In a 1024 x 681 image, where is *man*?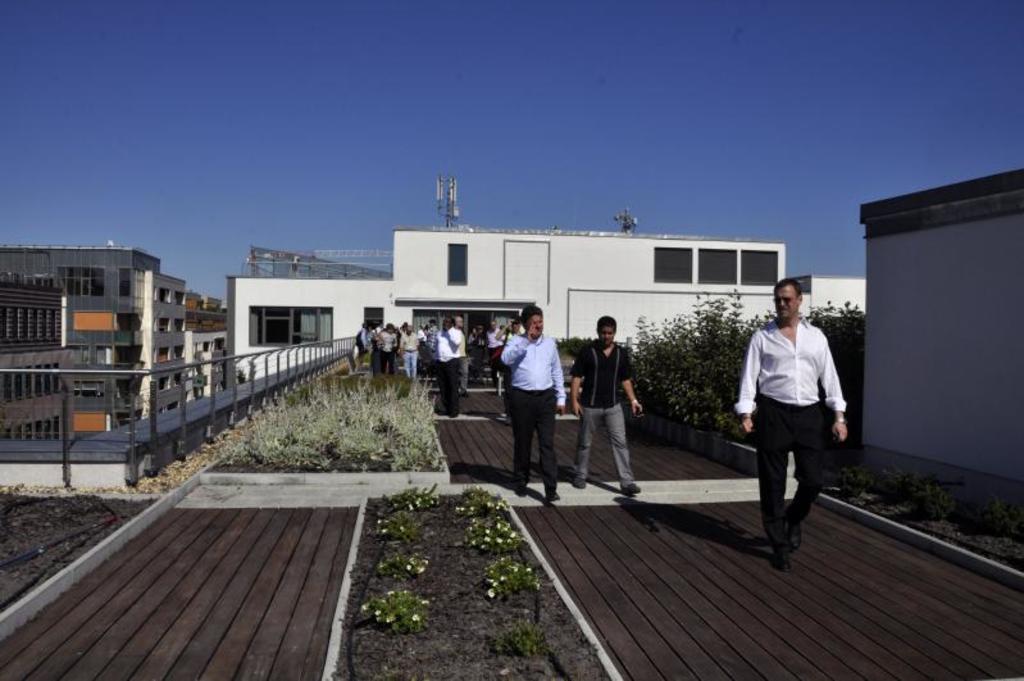
bbox=[743, 286, 852, 562].
